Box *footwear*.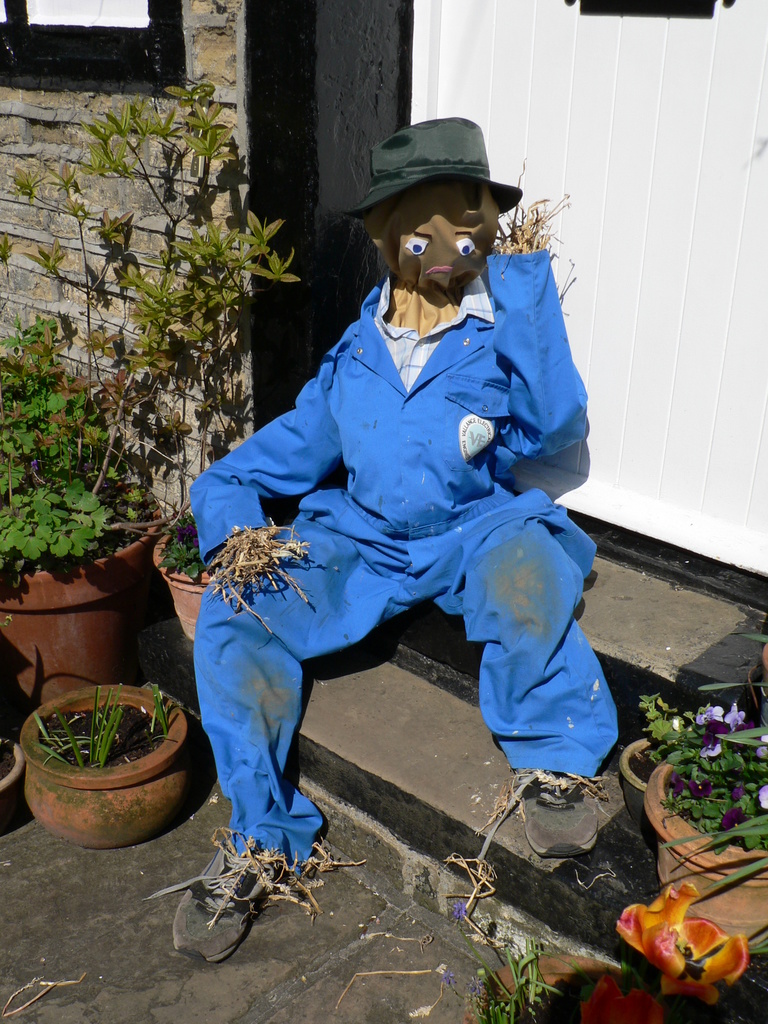
(472,765,604,862).
